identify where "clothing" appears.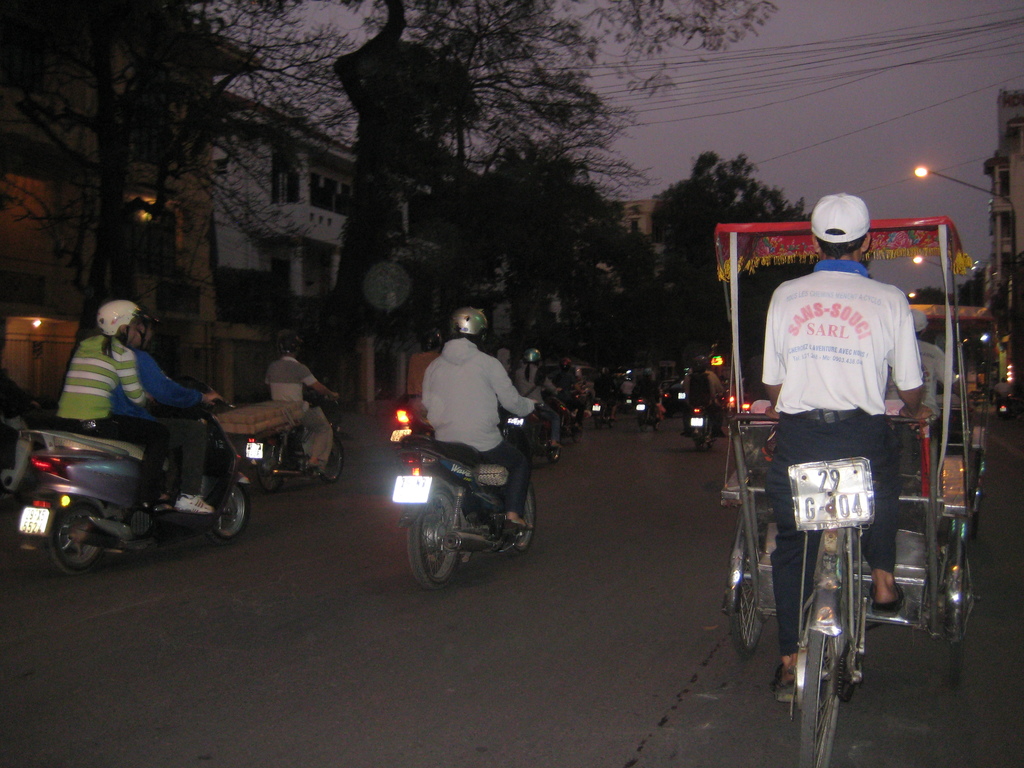
Appears at bbox=(620, 376, 628, 397).
